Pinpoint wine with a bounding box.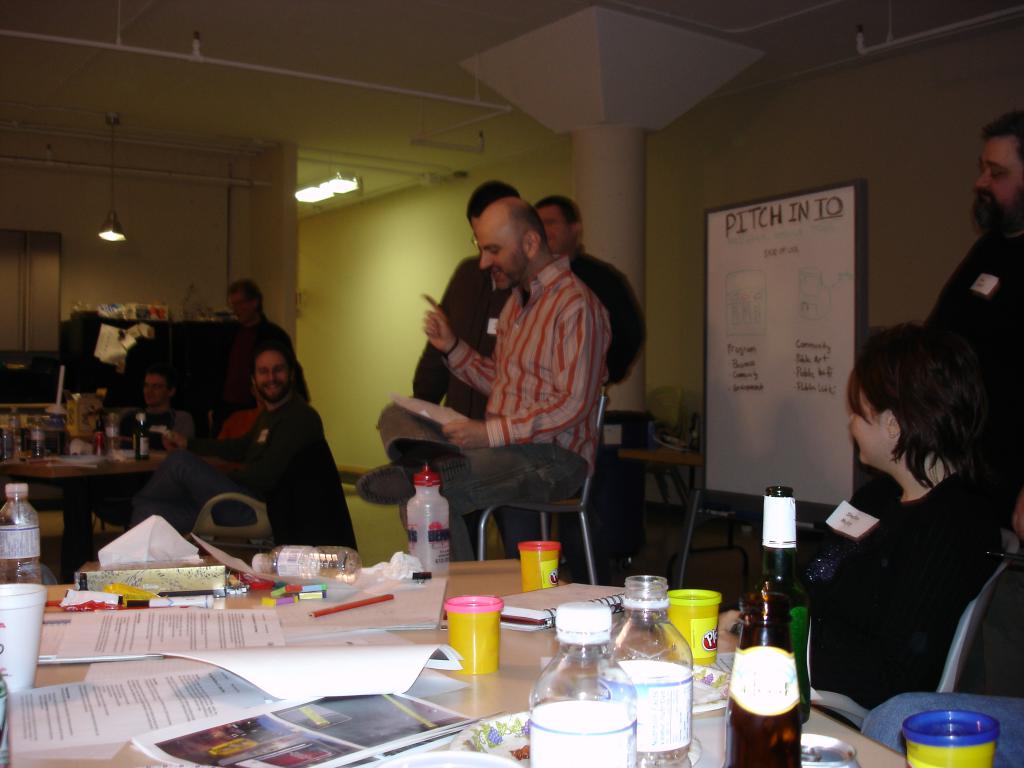
BBox(129, 397, 154, 459).
